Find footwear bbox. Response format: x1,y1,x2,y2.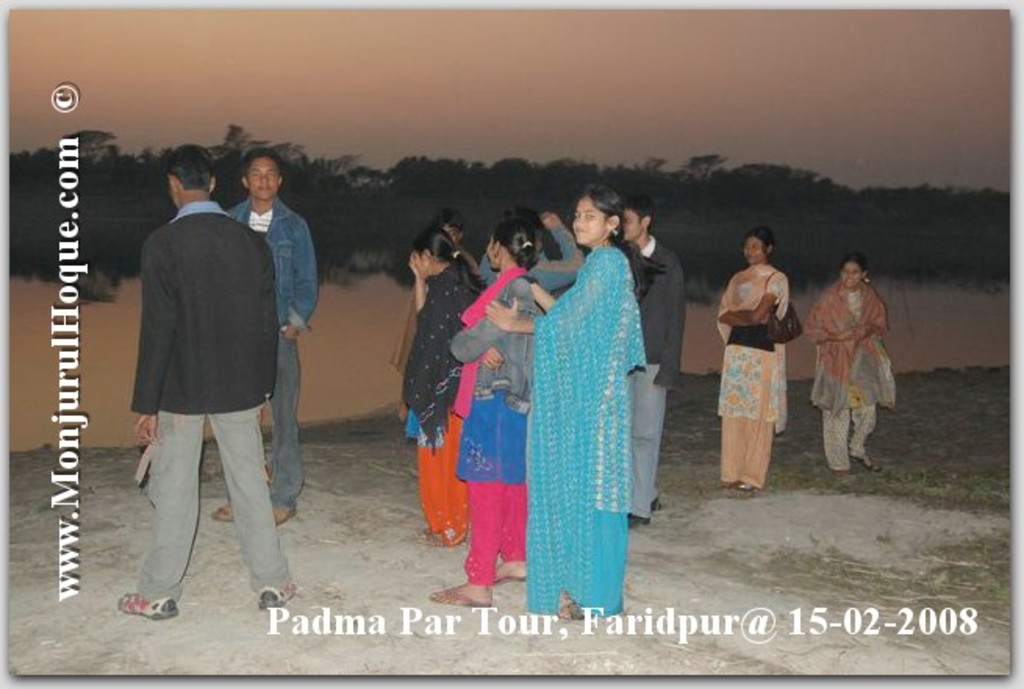
431,589,489,608.
